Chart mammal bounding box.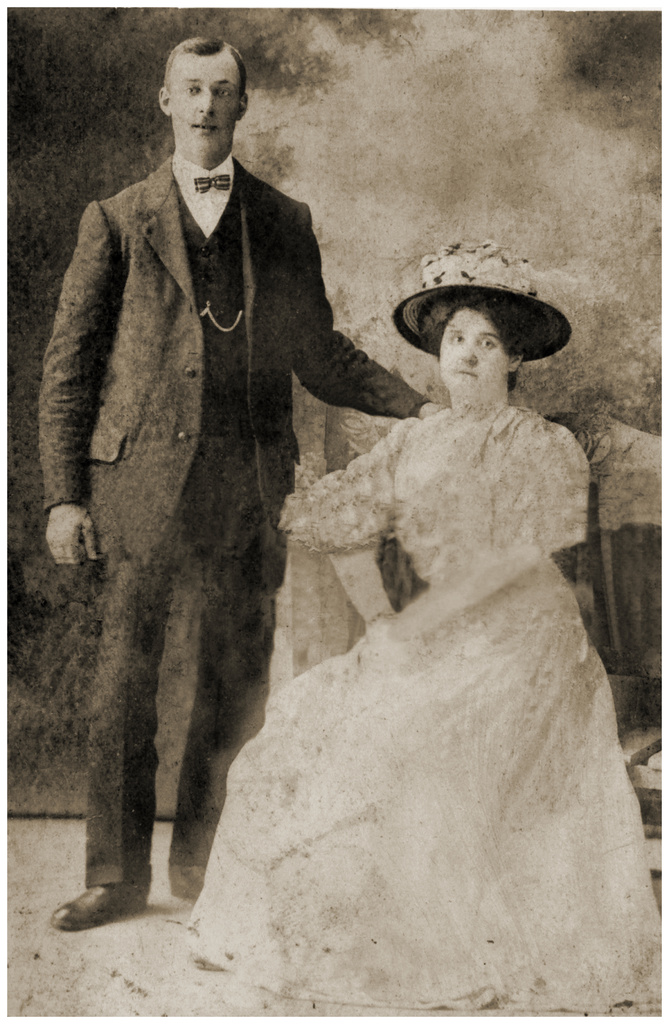
Charted: 180,236,664,1011.
